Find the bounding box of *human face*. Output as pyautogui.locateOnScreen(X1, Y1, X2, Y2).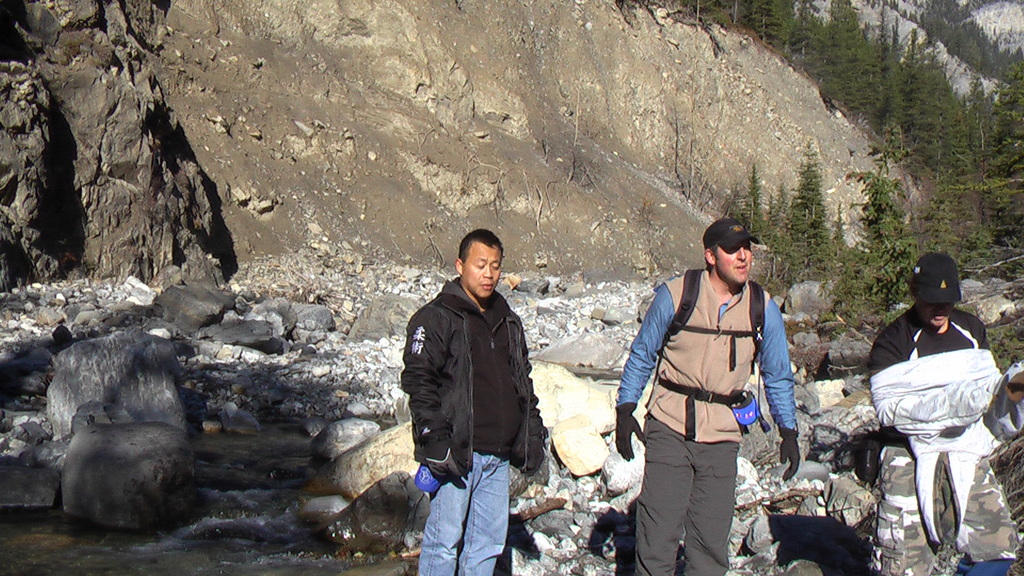
pyautogui.locateOnScreen(920, 303, 956, 333).
